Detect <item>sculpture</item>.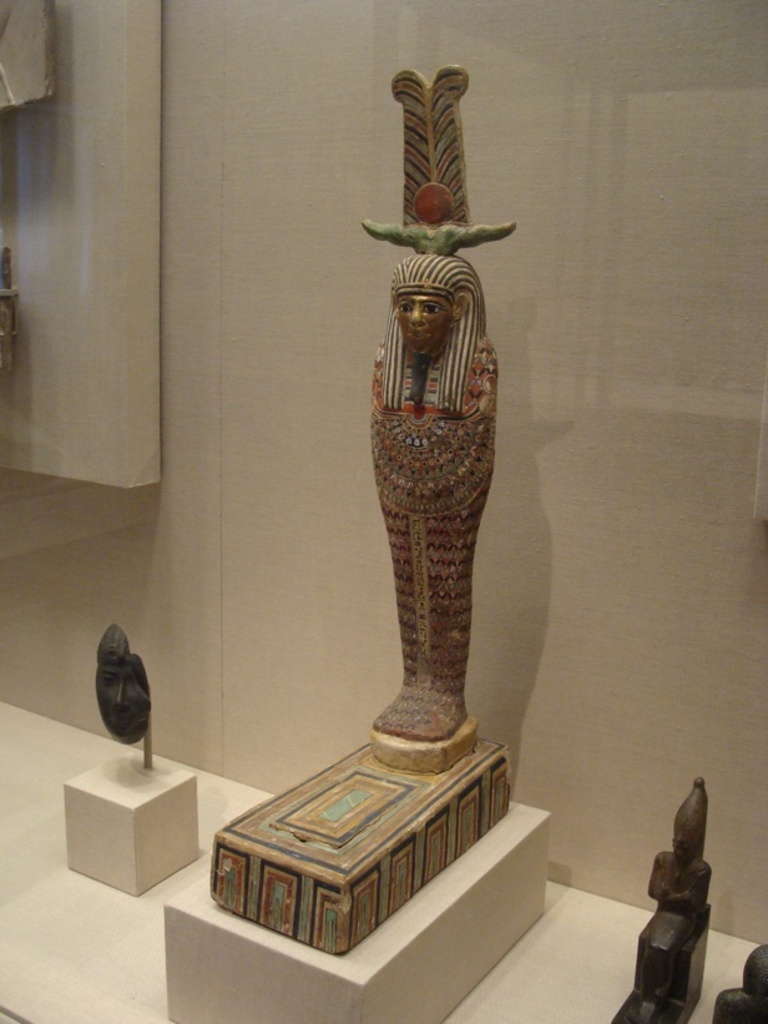
Detected at detection(89, 620, 148, 741).
